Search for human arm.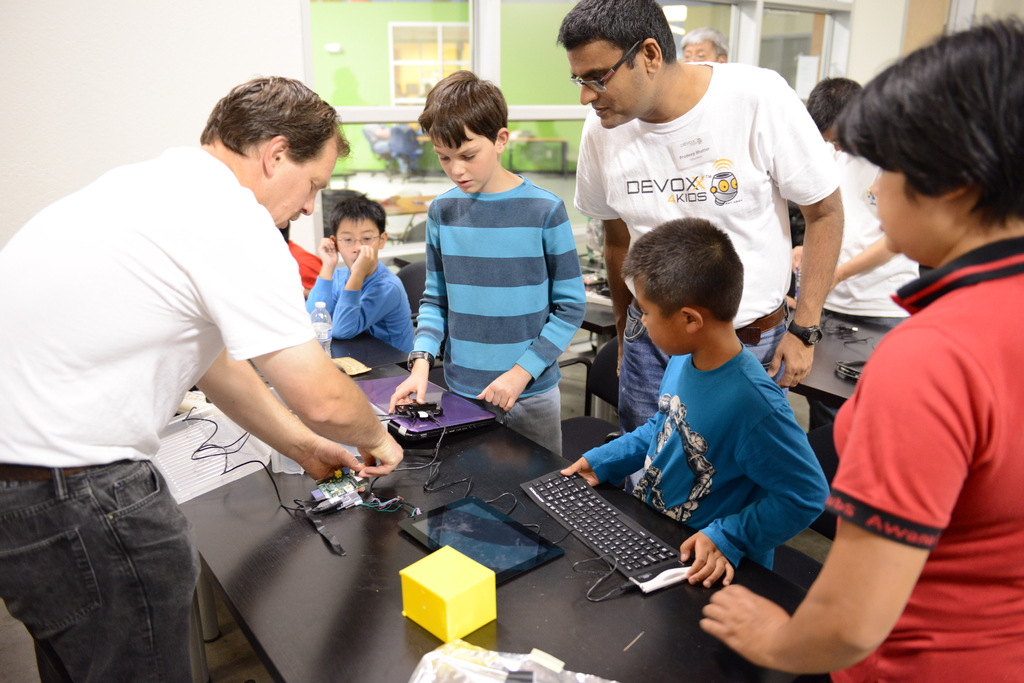
Found at (x1=764, y1=63, x2=845, y2=394).
